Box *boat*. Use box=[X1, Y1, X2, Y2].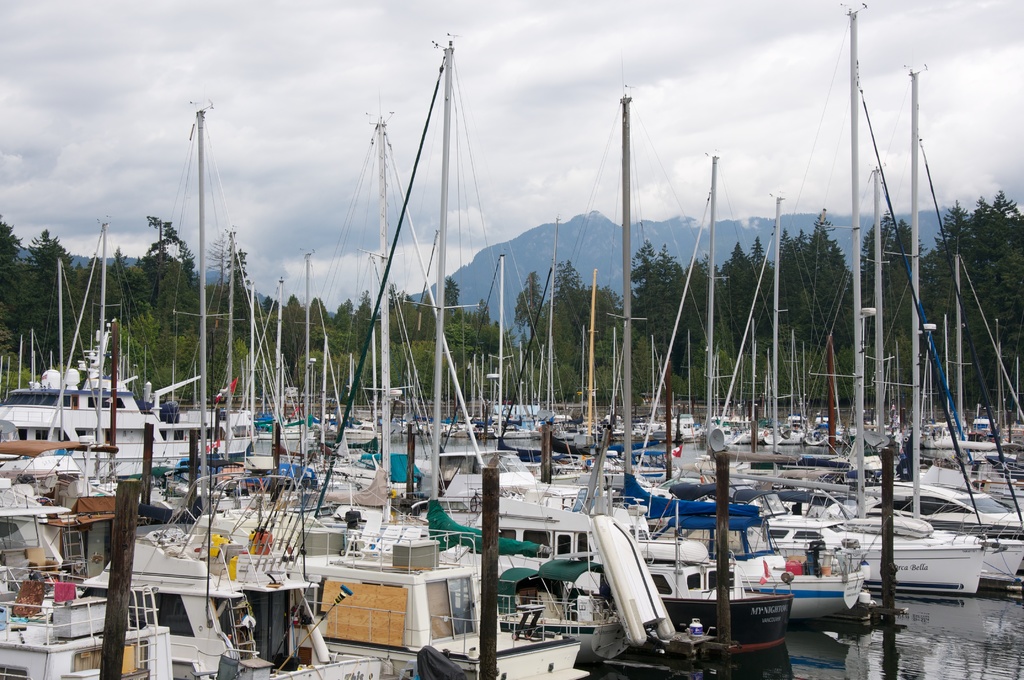
box=[921, 420, 1007, 470].
